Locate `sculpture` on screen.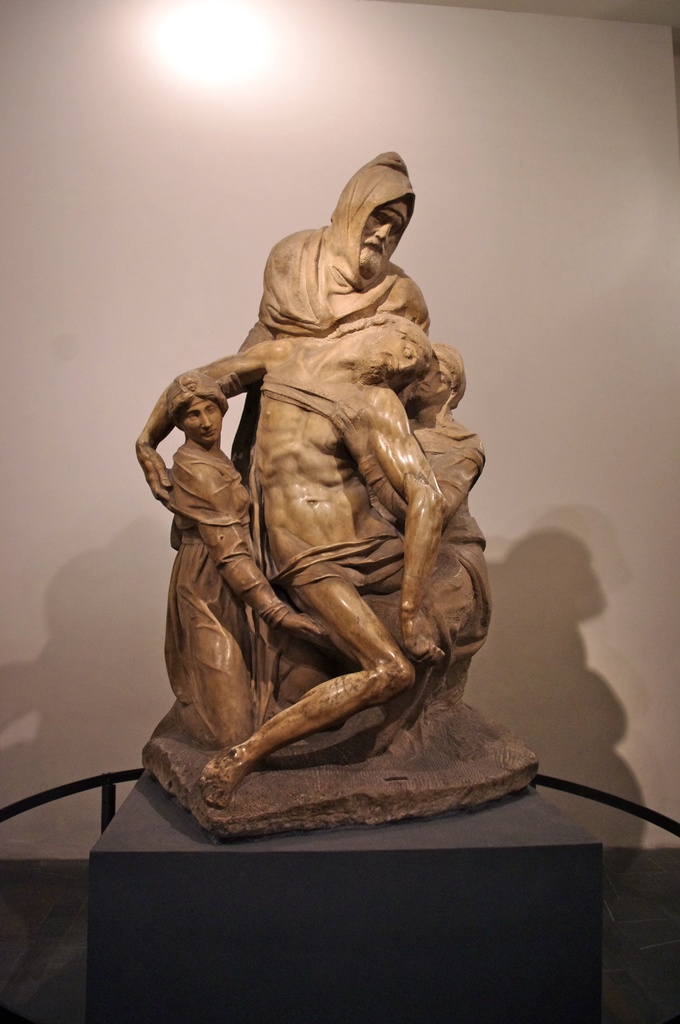
On screen at <box>184,142,476,749</box>.
